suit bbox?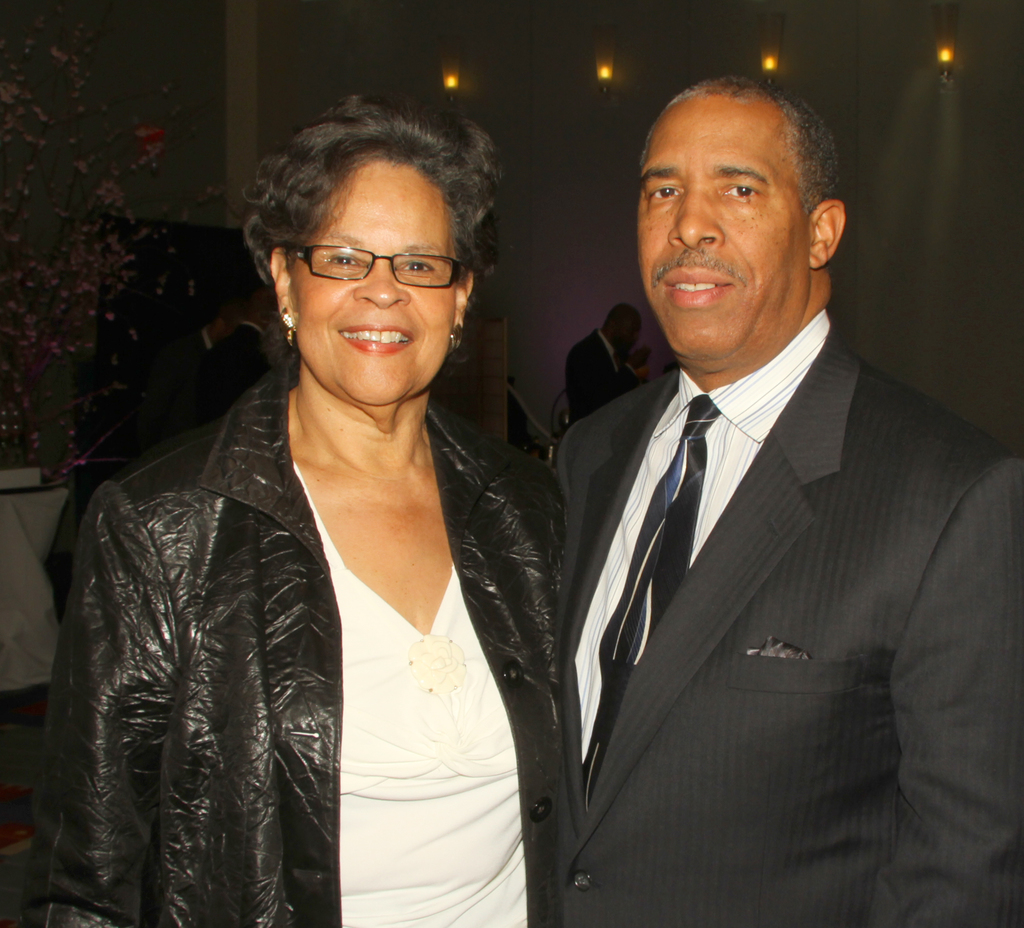
crop(44, 316, 267, 625)
